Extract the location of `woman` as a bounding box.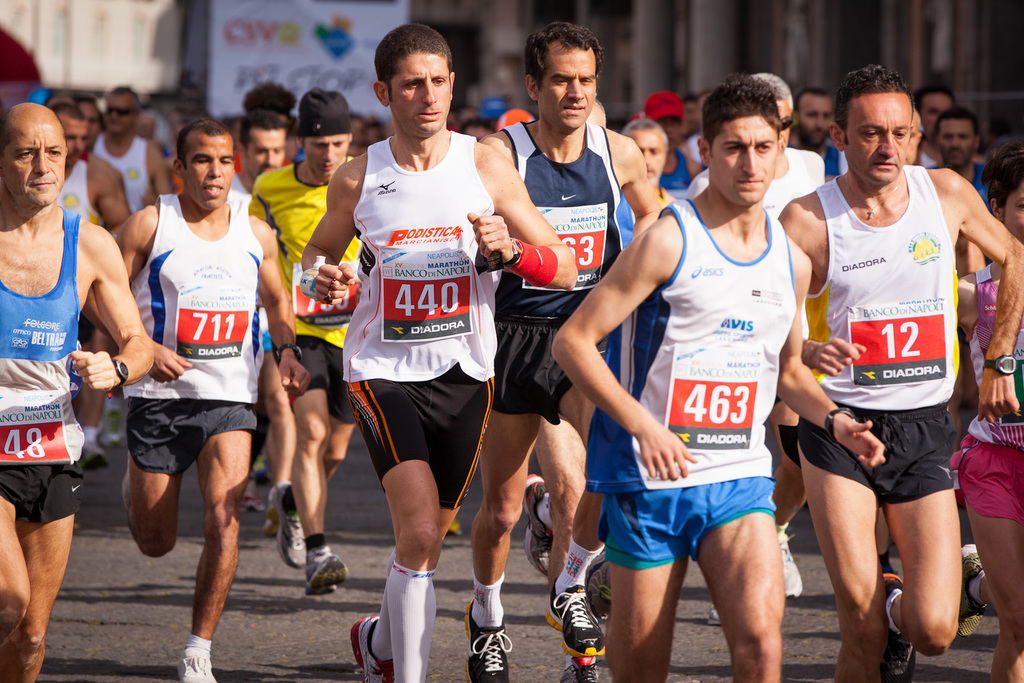
bbox(943, 150, 1023, 682).
